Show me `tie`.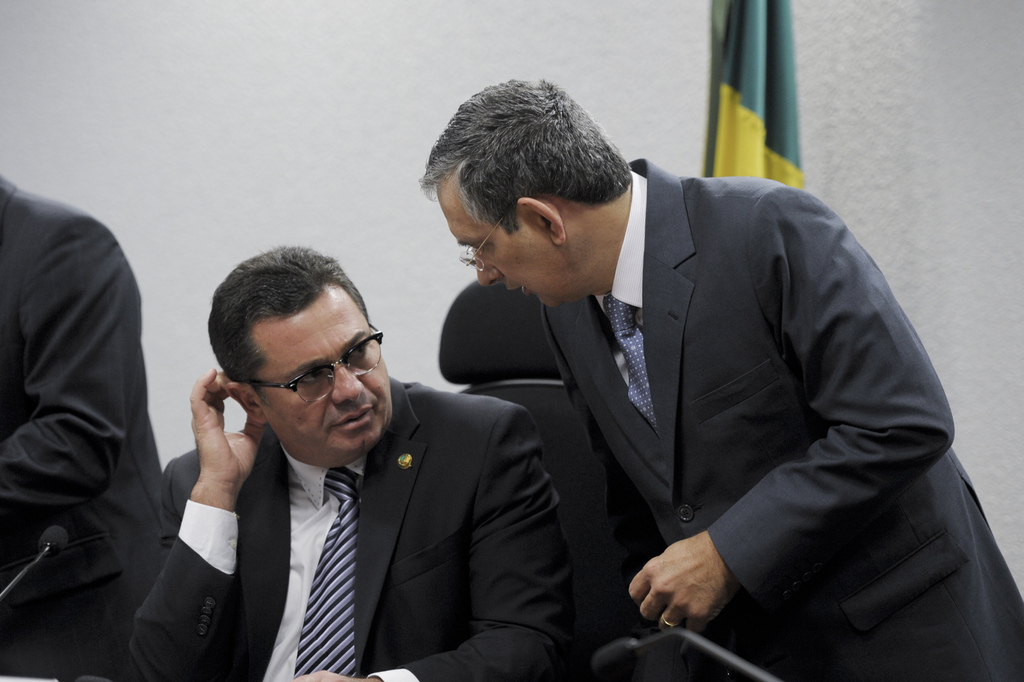
`tie` is here: rect(600, 295, 659, 437).
